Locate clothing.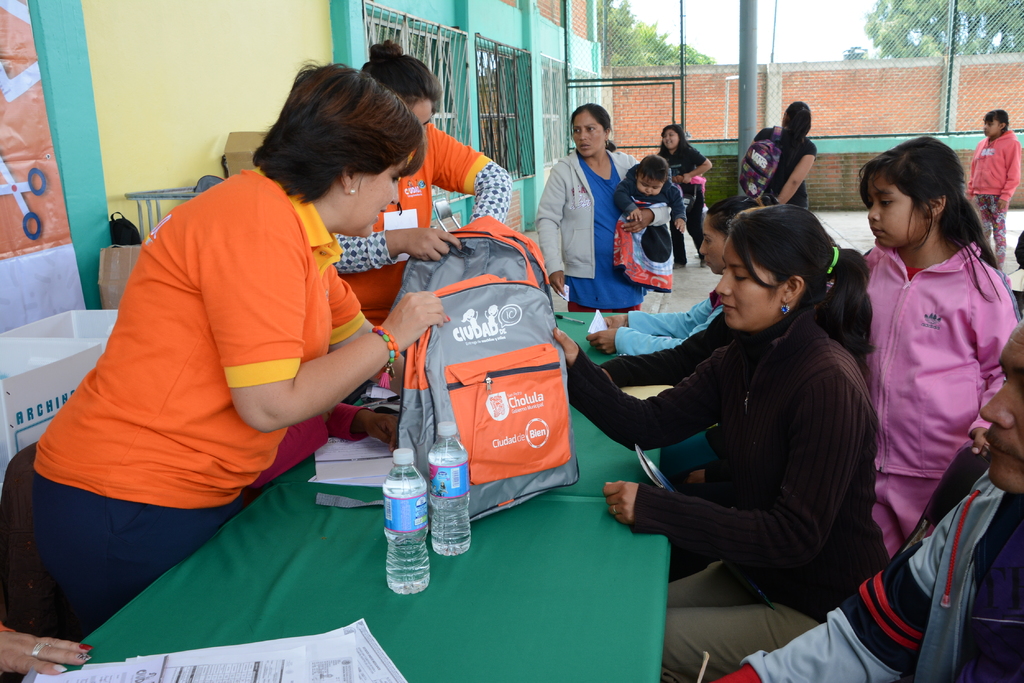
Bounding box: 650,130,704,246.
